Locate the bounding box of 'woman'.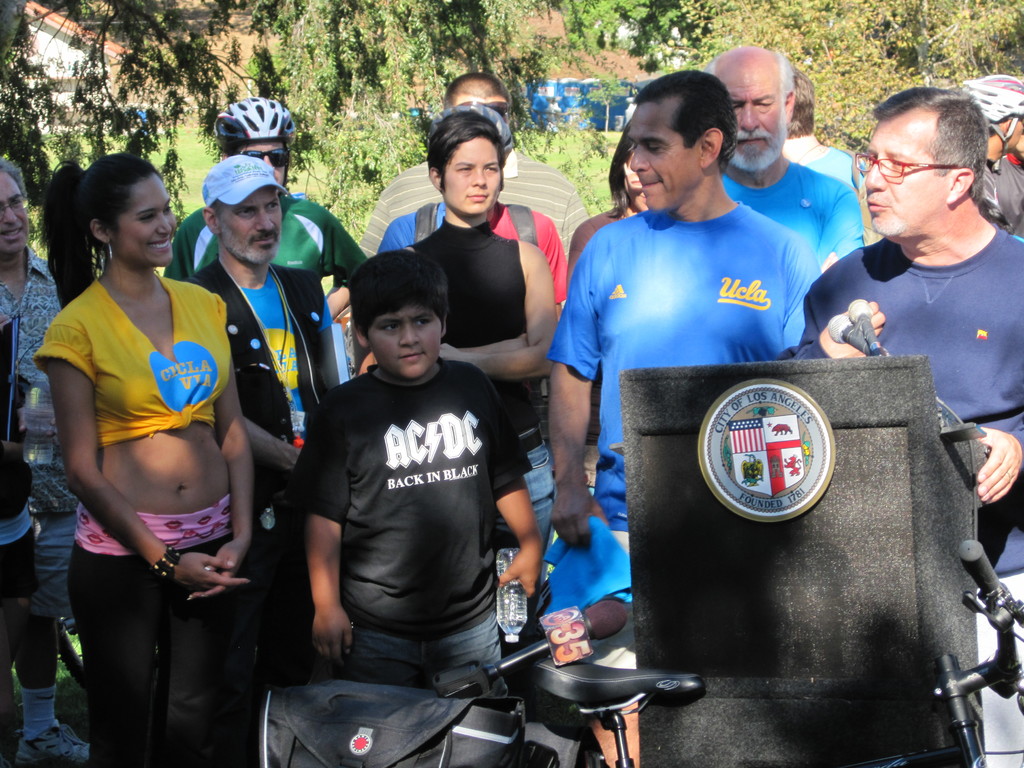
Bounding box: x1=34, y1=147, x2=269, y2=767.
